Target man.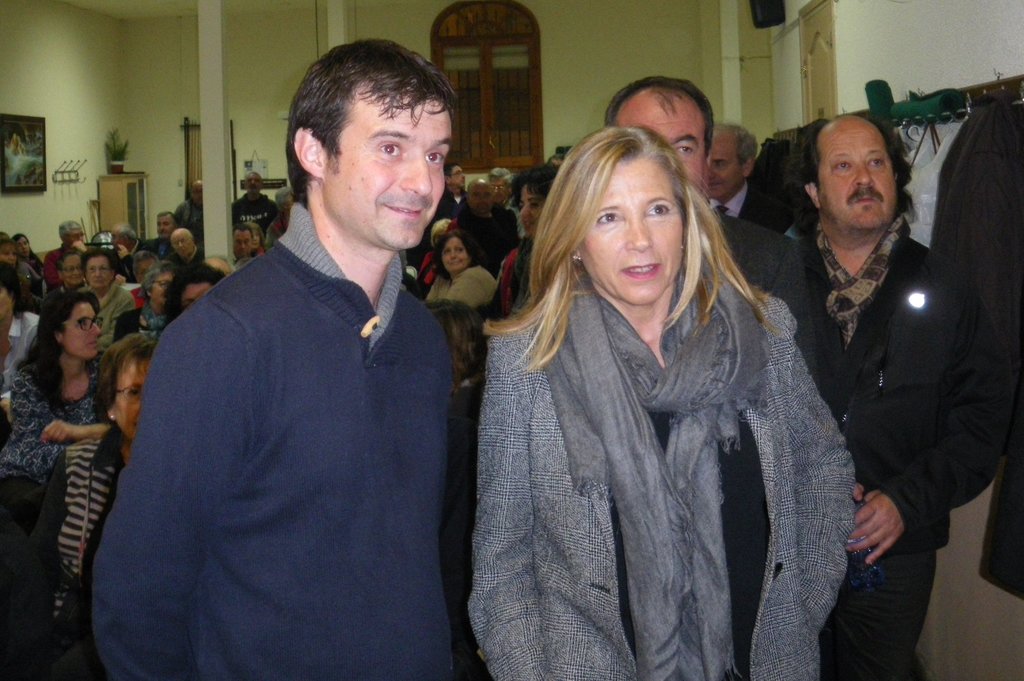
Target region: 45,221,82,289.
